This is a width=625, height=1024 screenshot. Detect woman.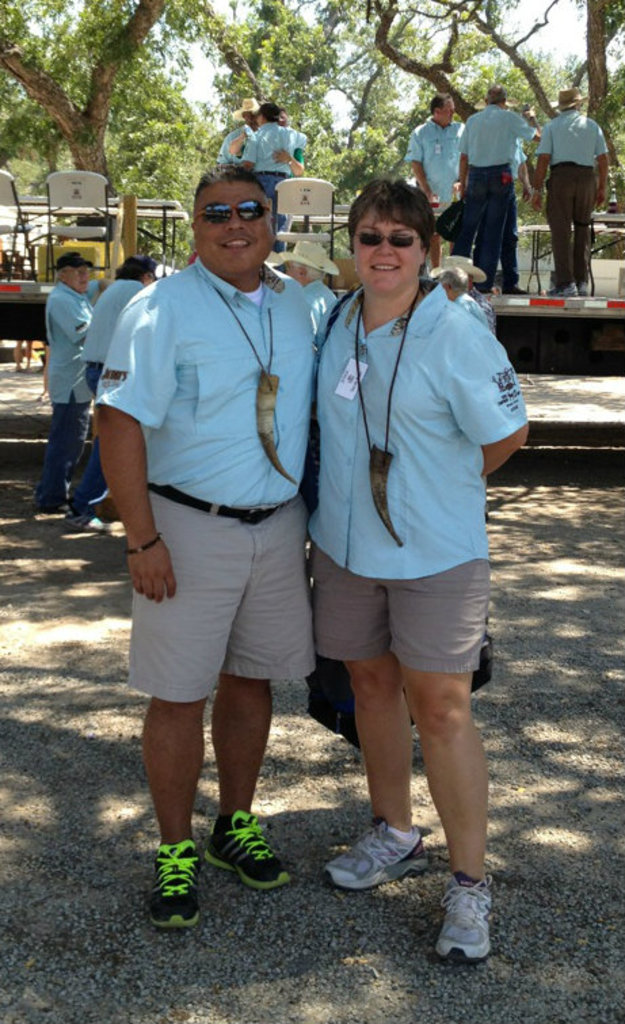
213/217/483/905.
